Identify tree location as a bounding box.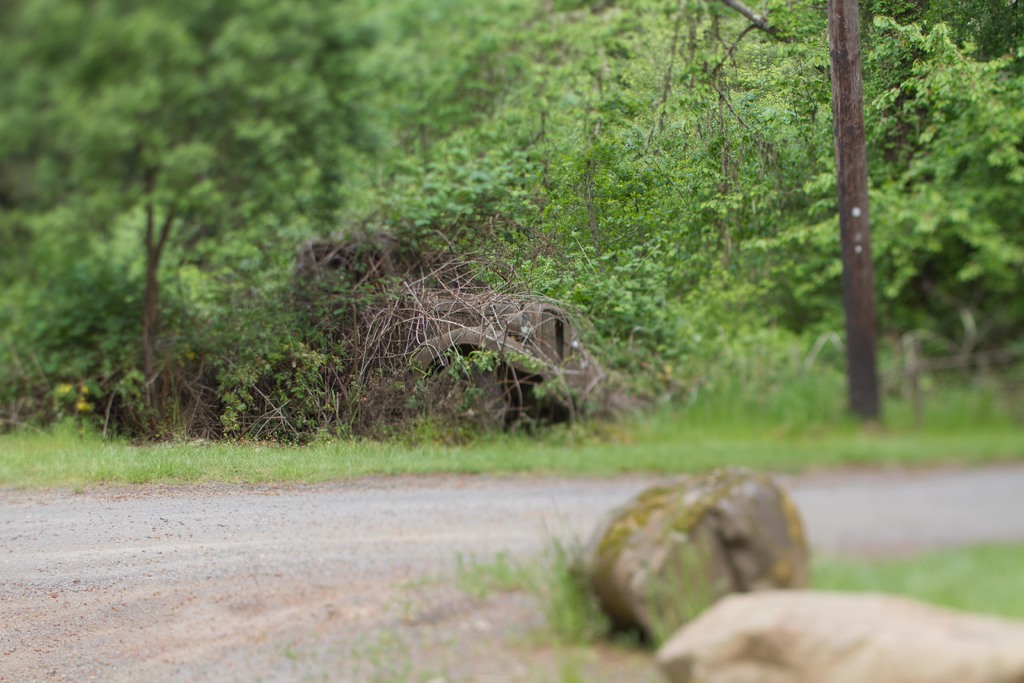
region(609, 0, 790, 419).
